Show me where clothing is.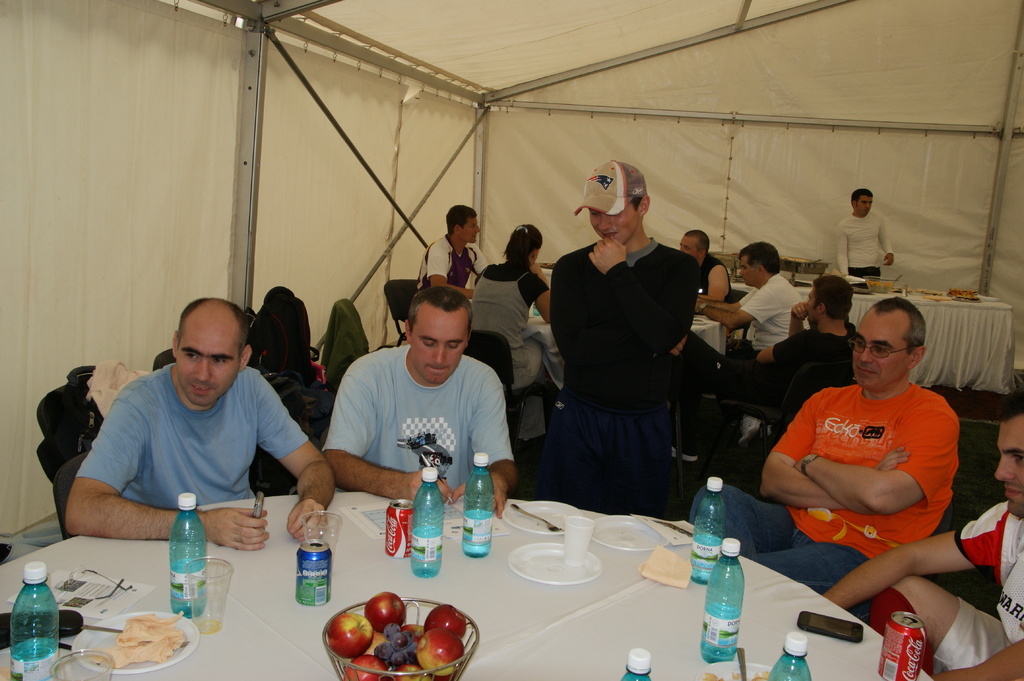
clothing is at 244/277/328/392.
